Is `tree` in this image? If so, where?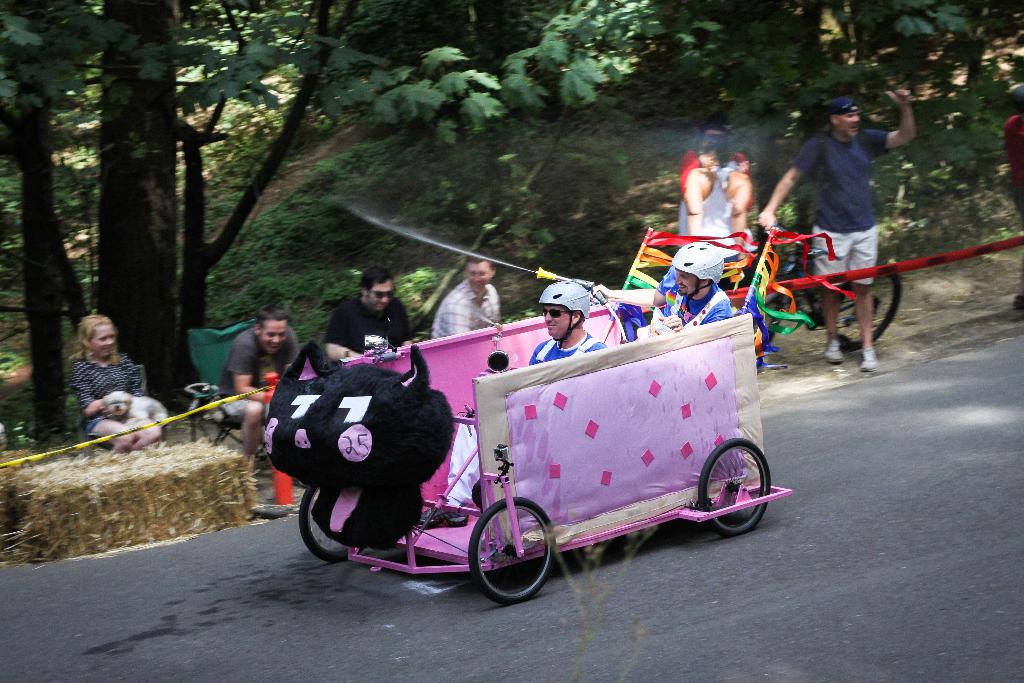
Yes, at bbox=(97, 0, 178, 418).
